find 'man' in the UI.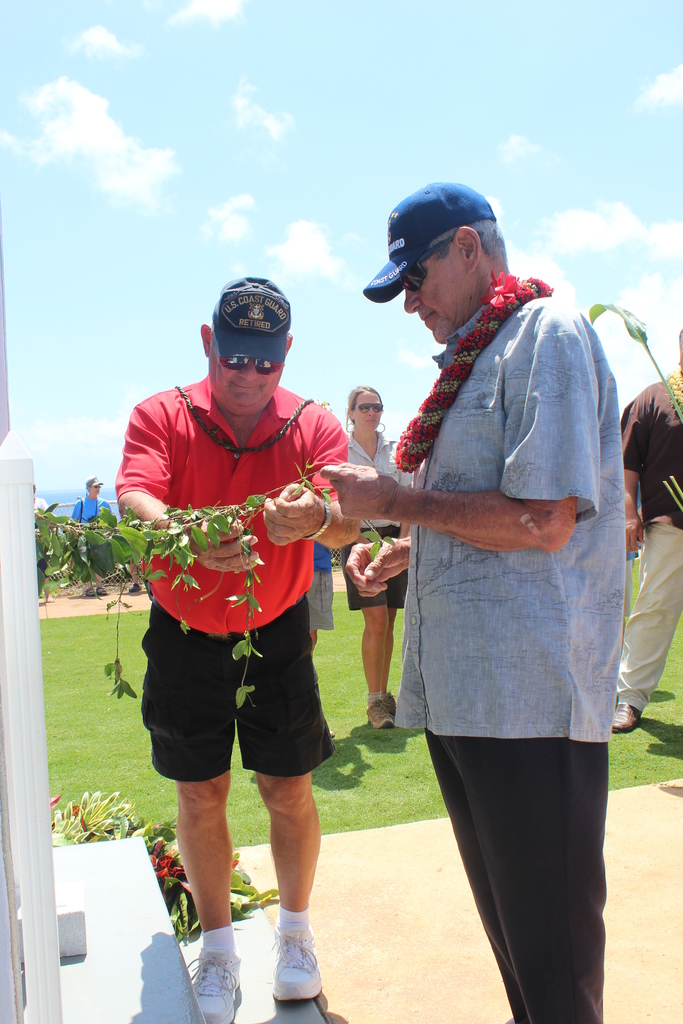
UI element at 321:191:634:1001.
